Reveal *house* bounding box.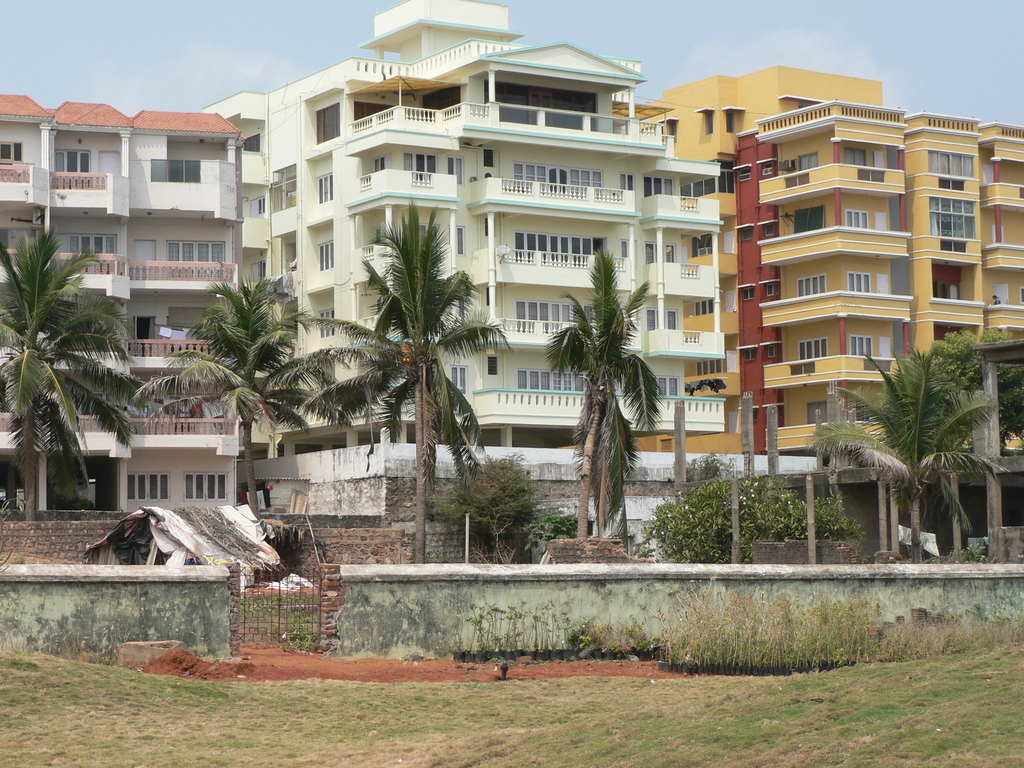
Revealed: <bbox>269, 236, 304, 261</bbox>.
